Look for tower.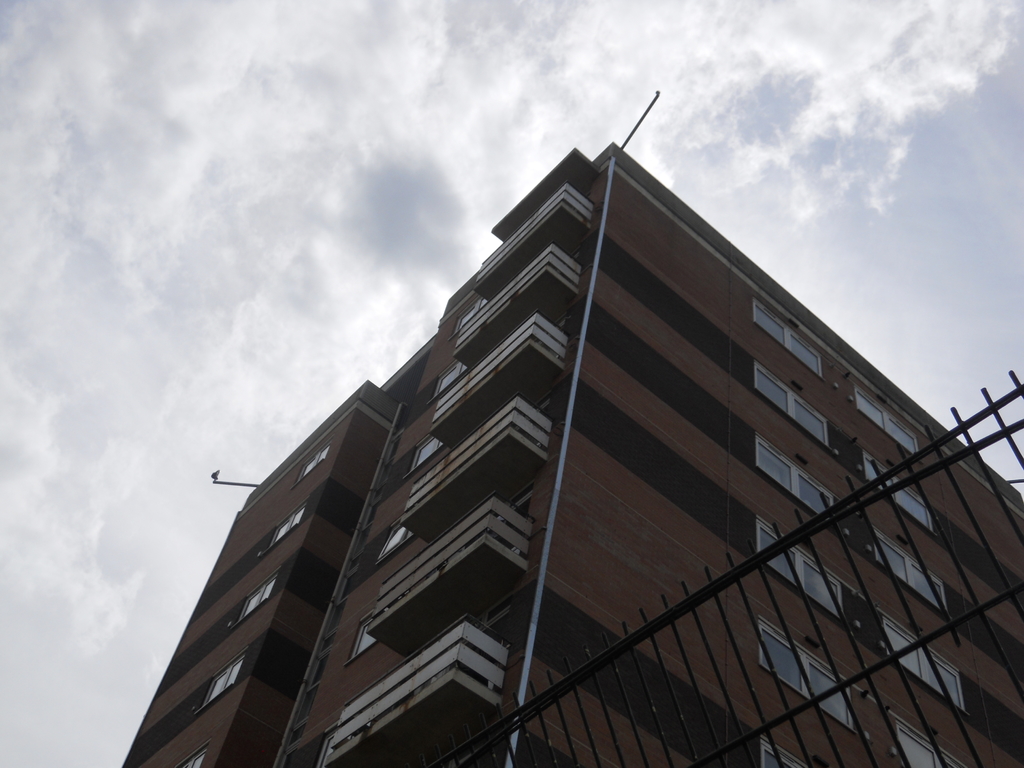
Found: [122,87,1023,767].
